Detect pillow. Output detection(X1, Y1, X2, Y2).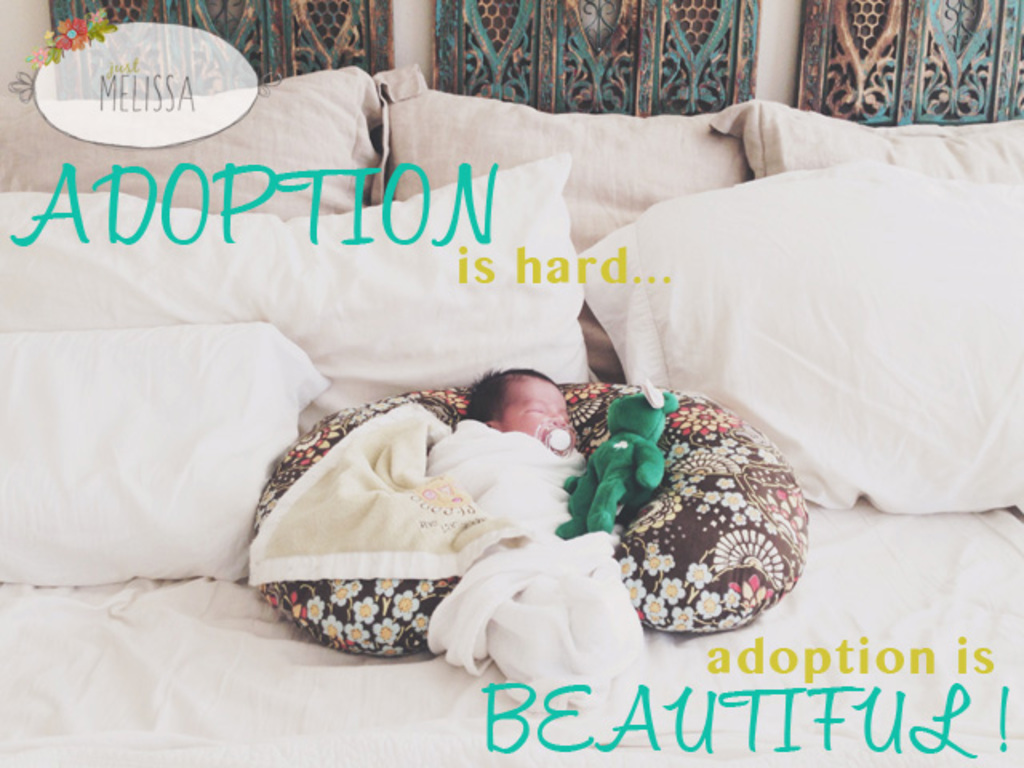
detection(706, 94, 1022, 197).
